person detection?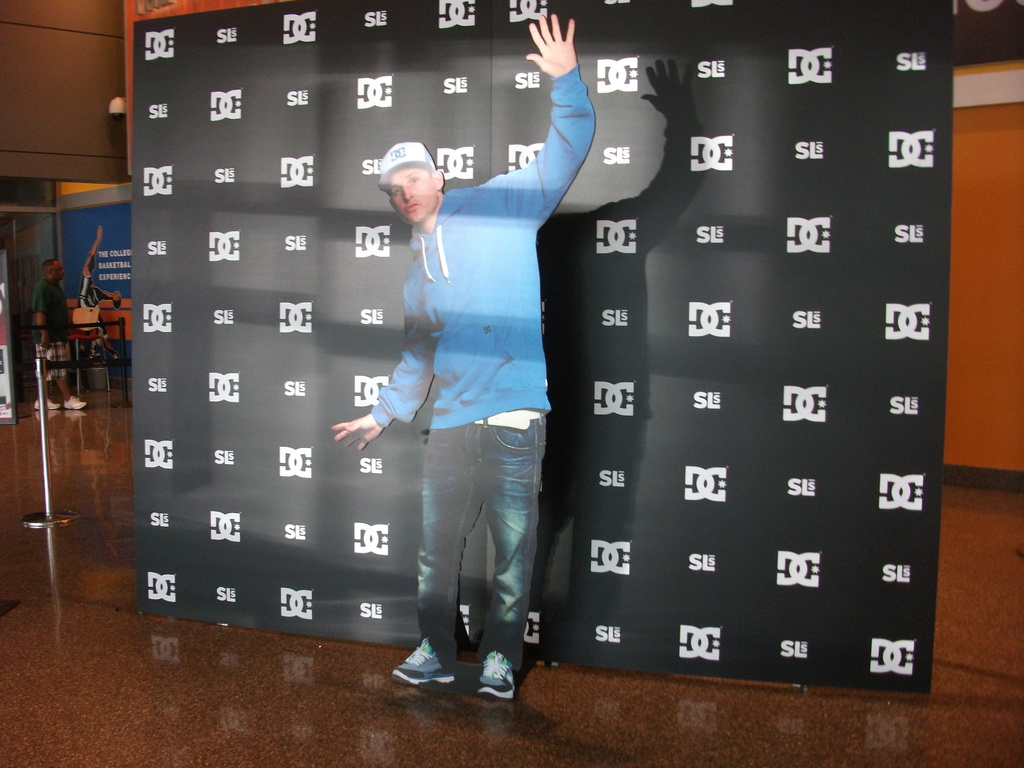
left=70, top=222, right=124, bottom=352
